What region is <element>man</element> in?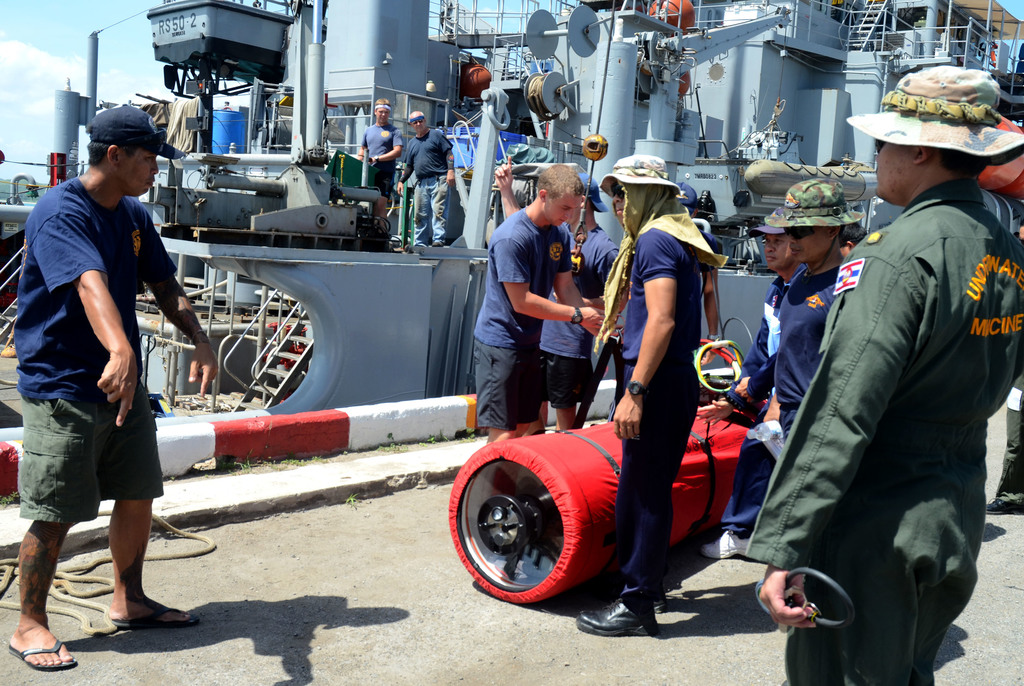
474, 162, 611, 445.
